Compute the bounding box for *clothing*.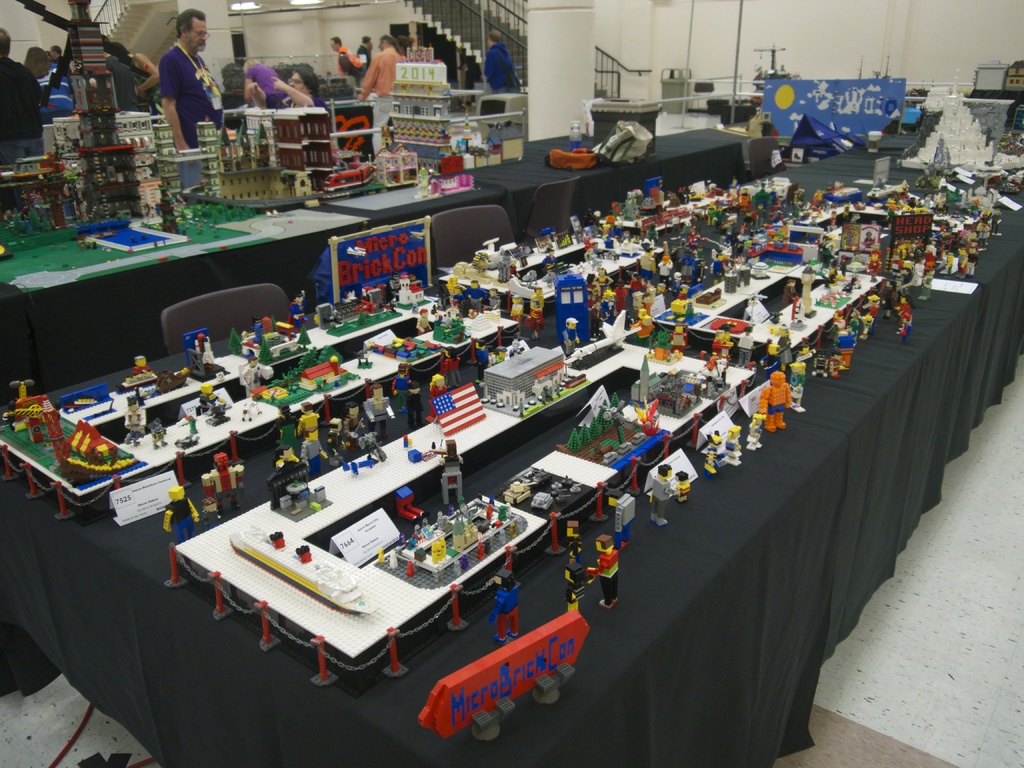
<box>529,307,546,333</box>.
